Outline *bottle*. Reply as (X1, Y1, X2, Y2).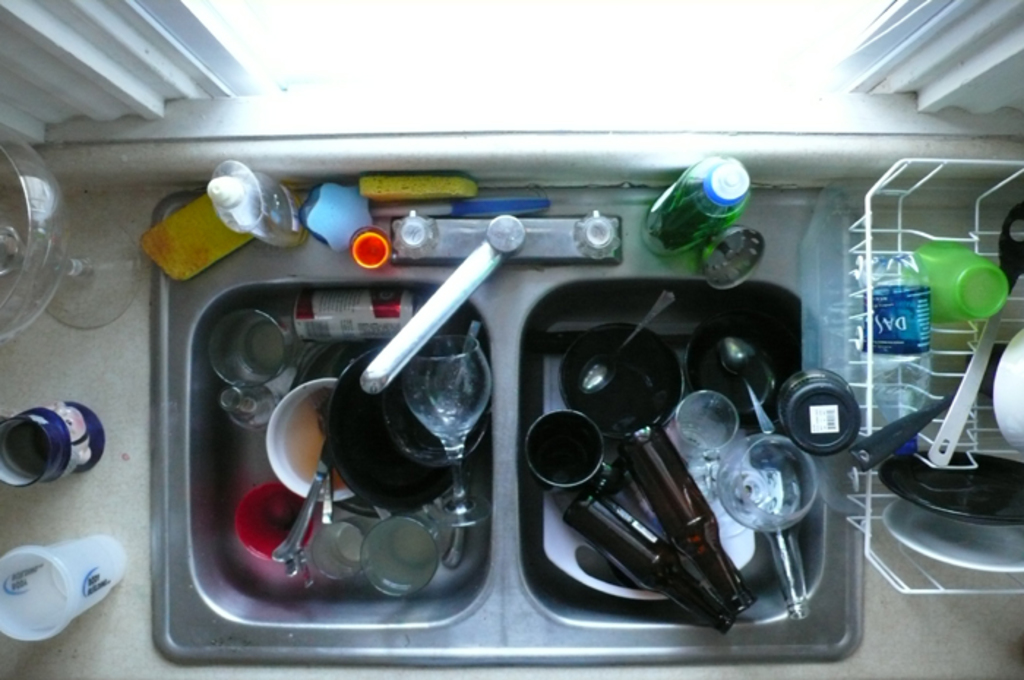
(846, 257, 920, 462).
